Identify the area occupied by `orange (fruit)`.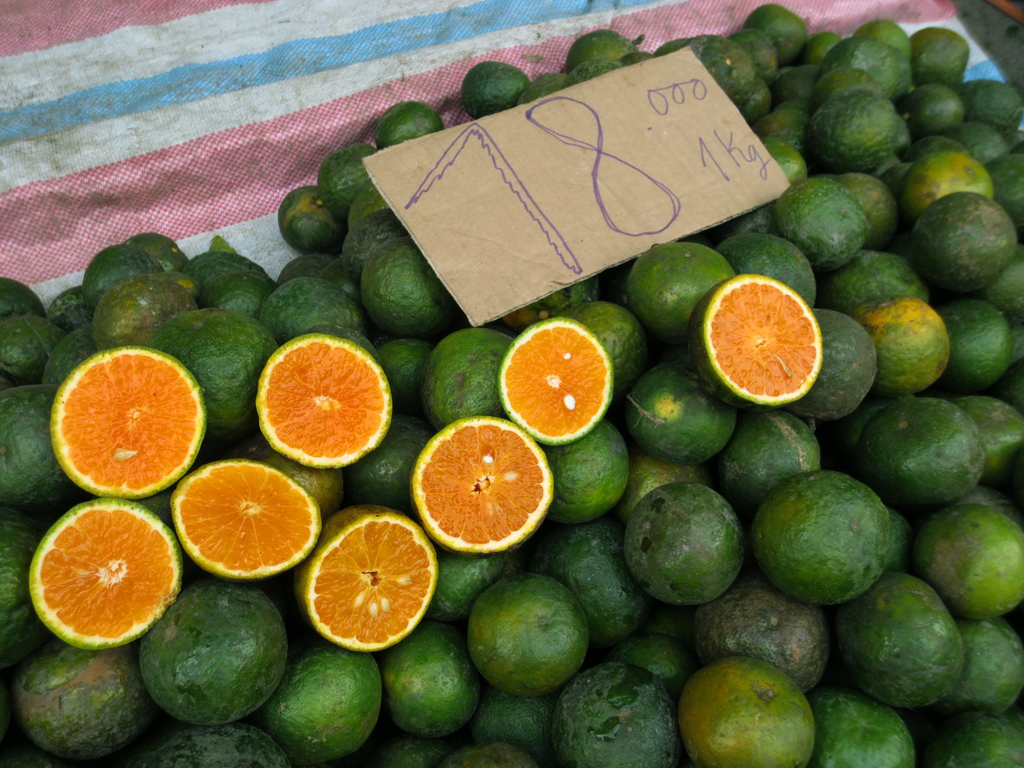
Area: [941,294,1023,390].
